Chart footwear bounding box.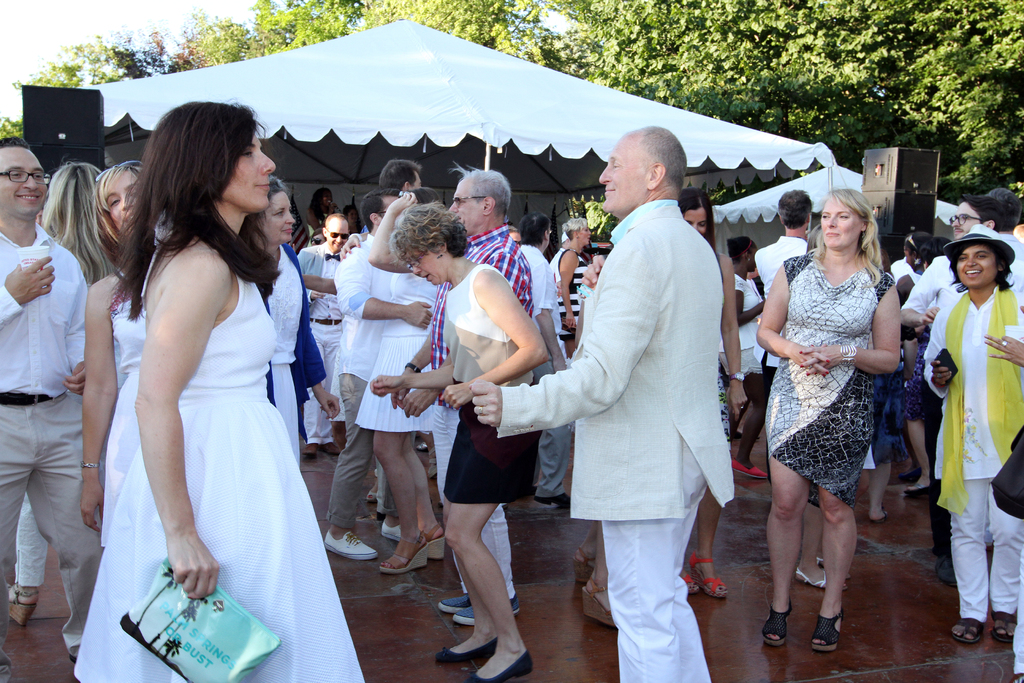
Charted: locate(372, 508, 410, 544).
